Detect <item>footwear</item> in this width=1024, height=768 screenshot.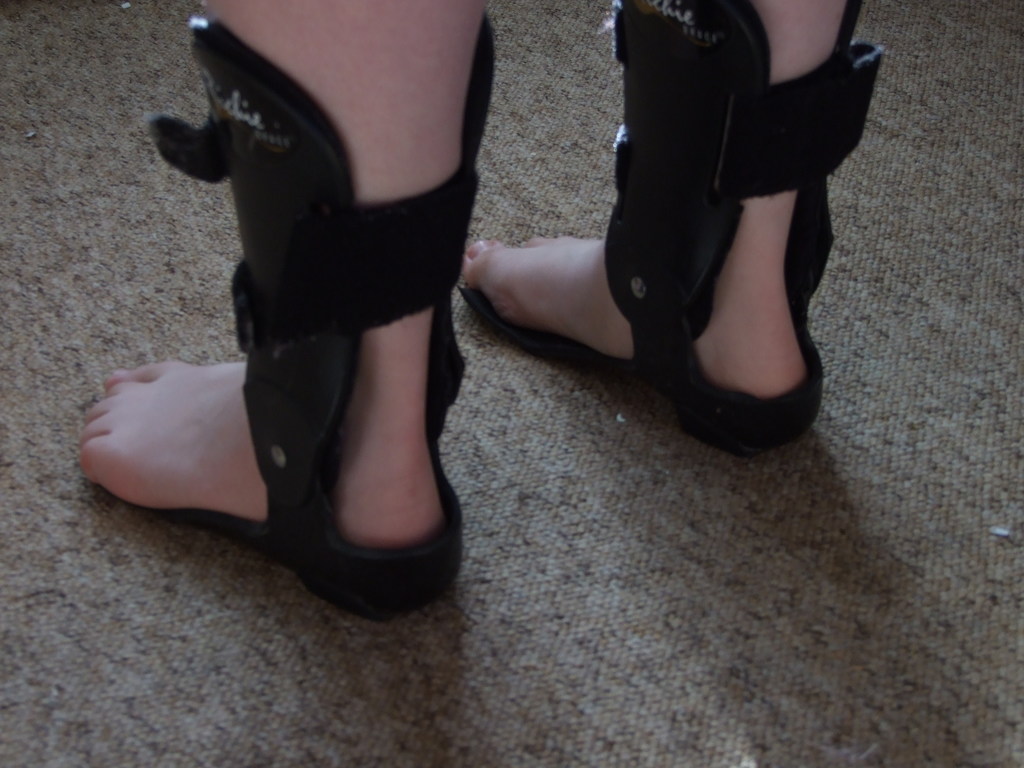
Detection: 463/0/899/457.
